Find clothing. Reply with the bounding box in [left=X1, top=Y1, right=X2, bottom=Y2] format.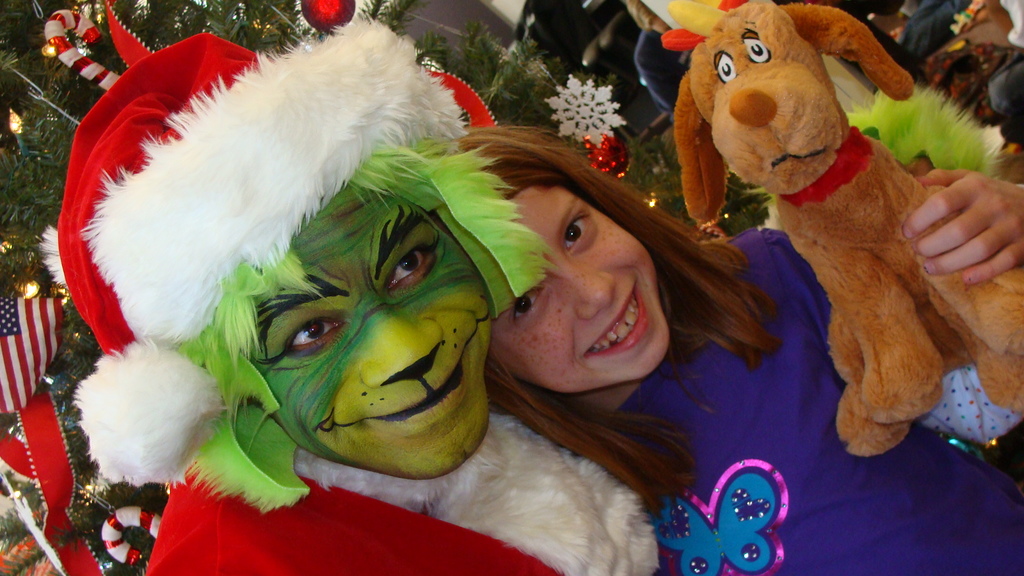
[left=147, top=466, right=669, bottom=575].
